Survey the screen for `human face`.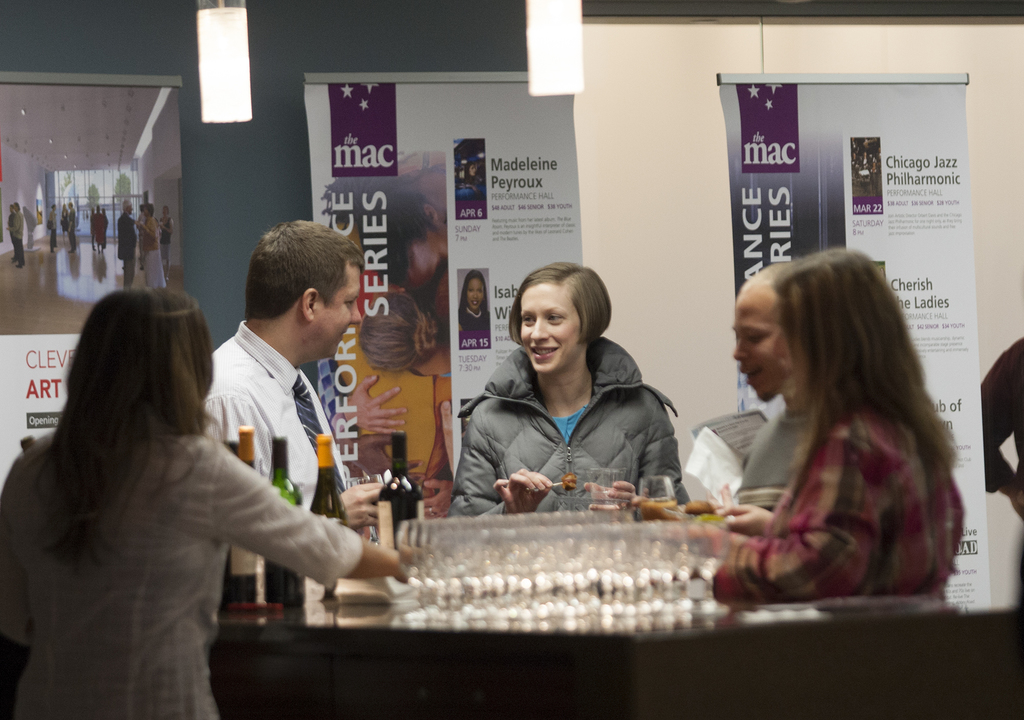
Survey found: bbox(323, 264, 365, 363).
